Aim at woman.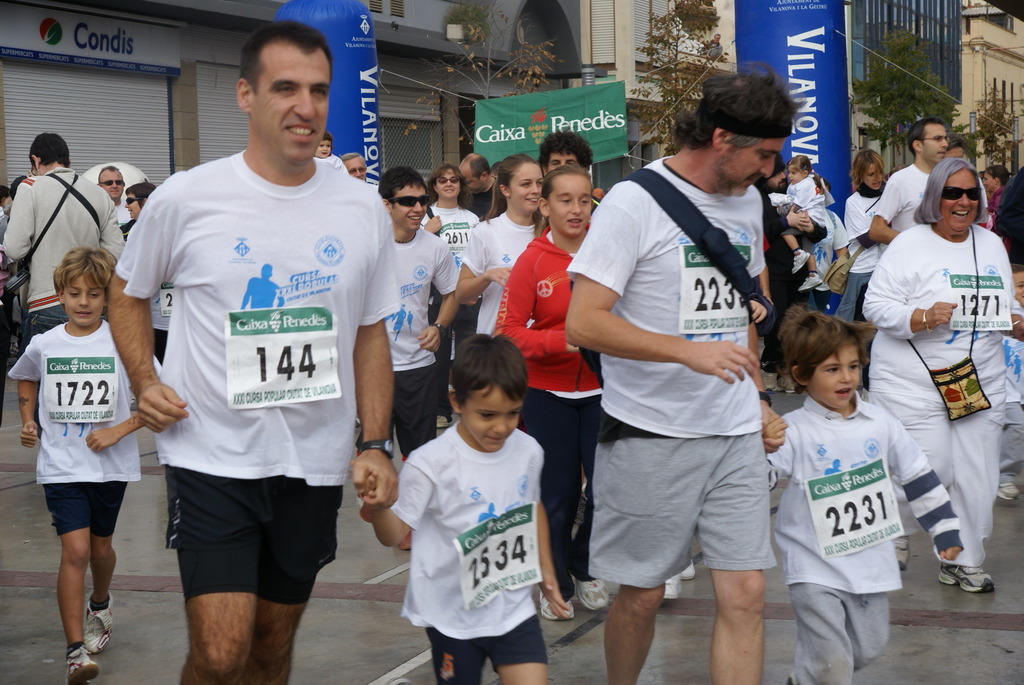
Aimed at BBox(483, 160, 620, 624).
